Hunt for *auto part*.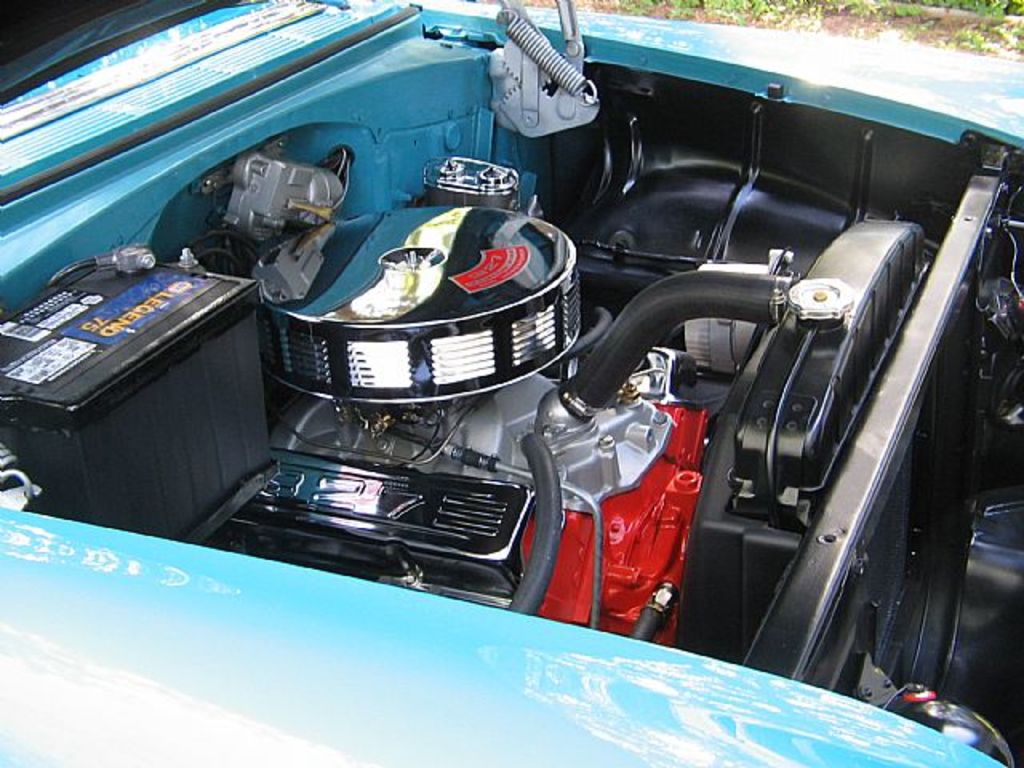
Hunted down at [x1=251, y1=206, x2=592, y2=406].
